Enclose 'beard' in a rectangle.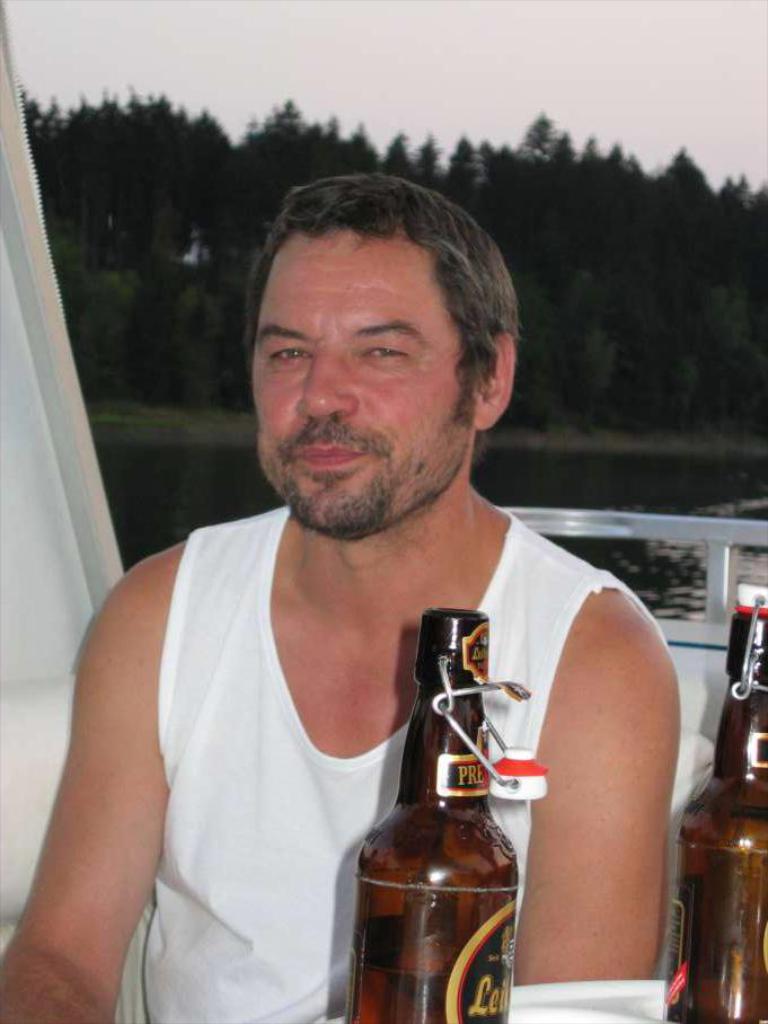
bbox=[254, 404, 474, 547].
